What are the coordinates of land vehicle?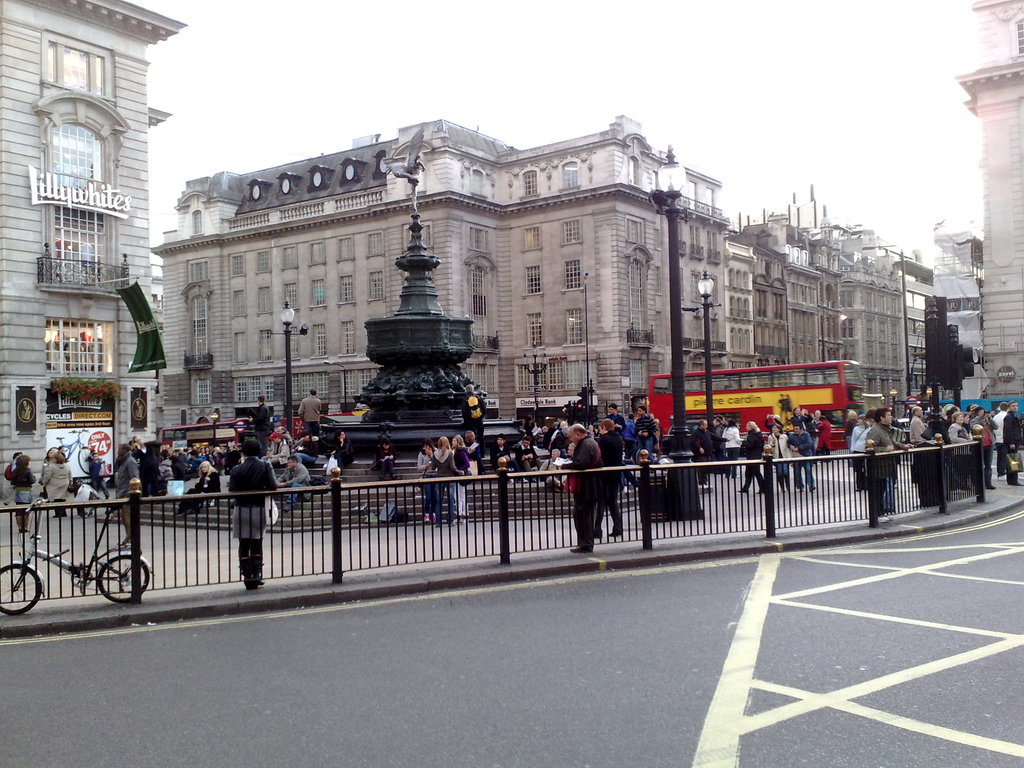
[650,359,865,450].
